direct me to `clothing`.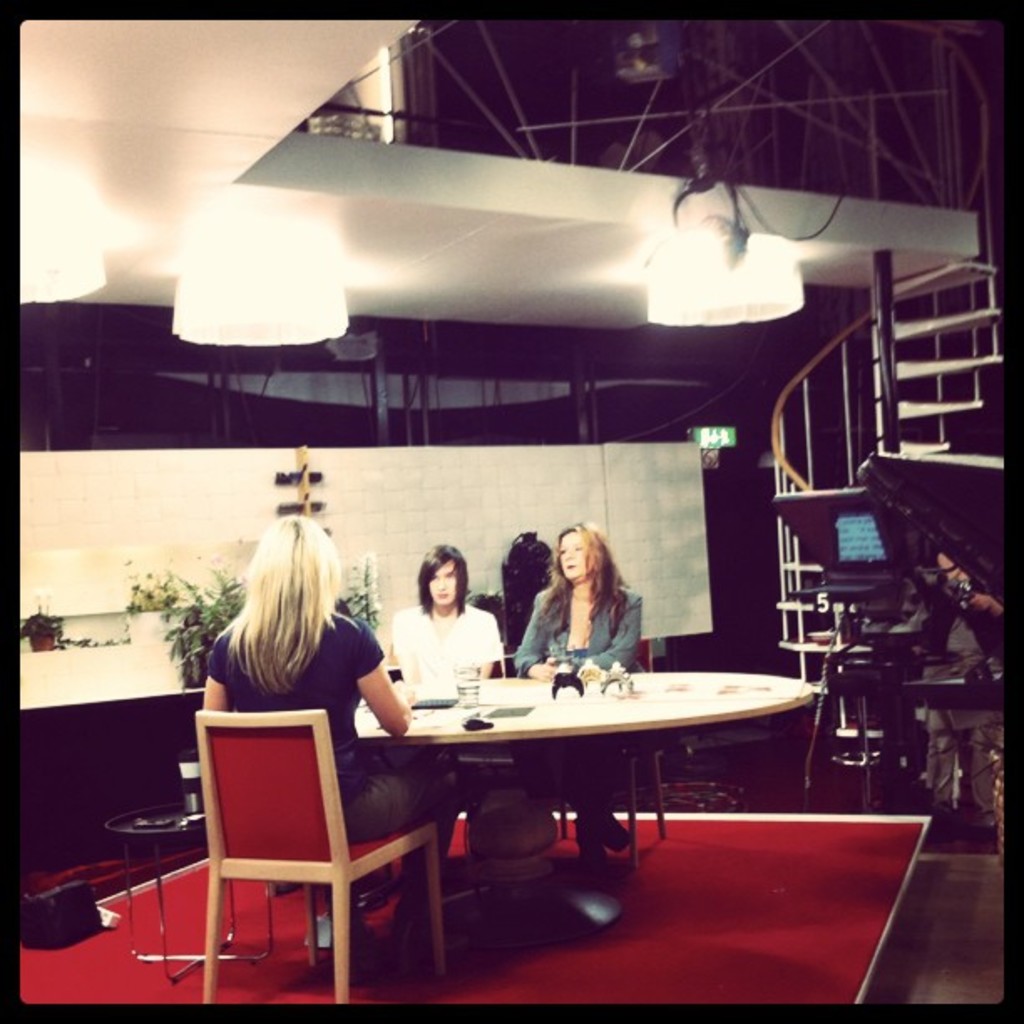
Direction: [left=514, top=579, right=641, bottom=820].
